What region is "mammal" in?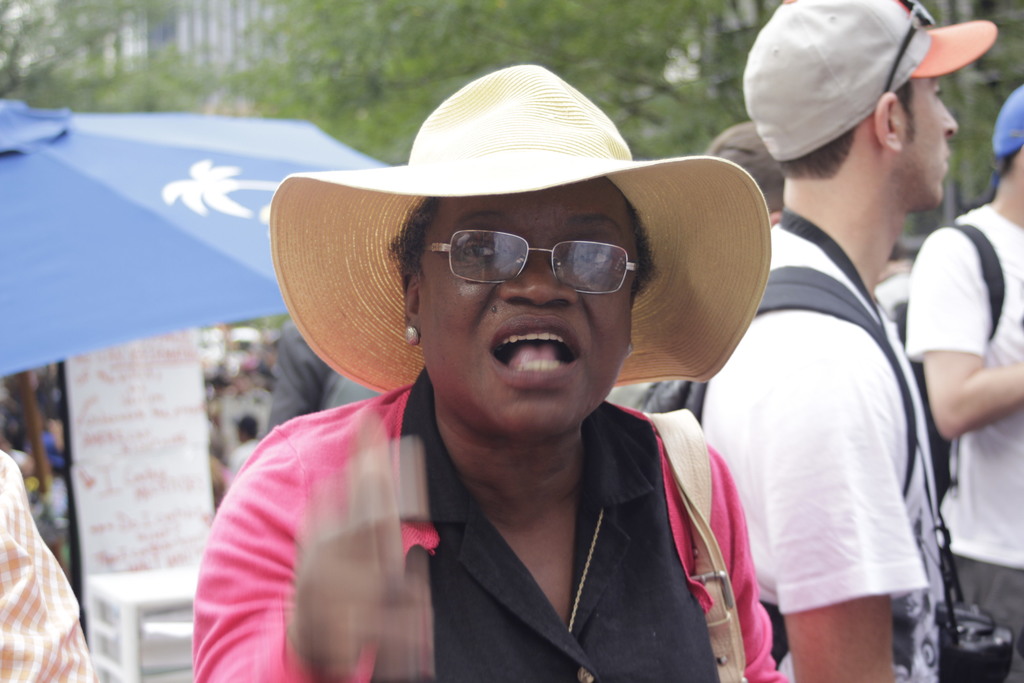
{"x1": 151, "y1": 106, "x2": 838, "y2": 651}.
